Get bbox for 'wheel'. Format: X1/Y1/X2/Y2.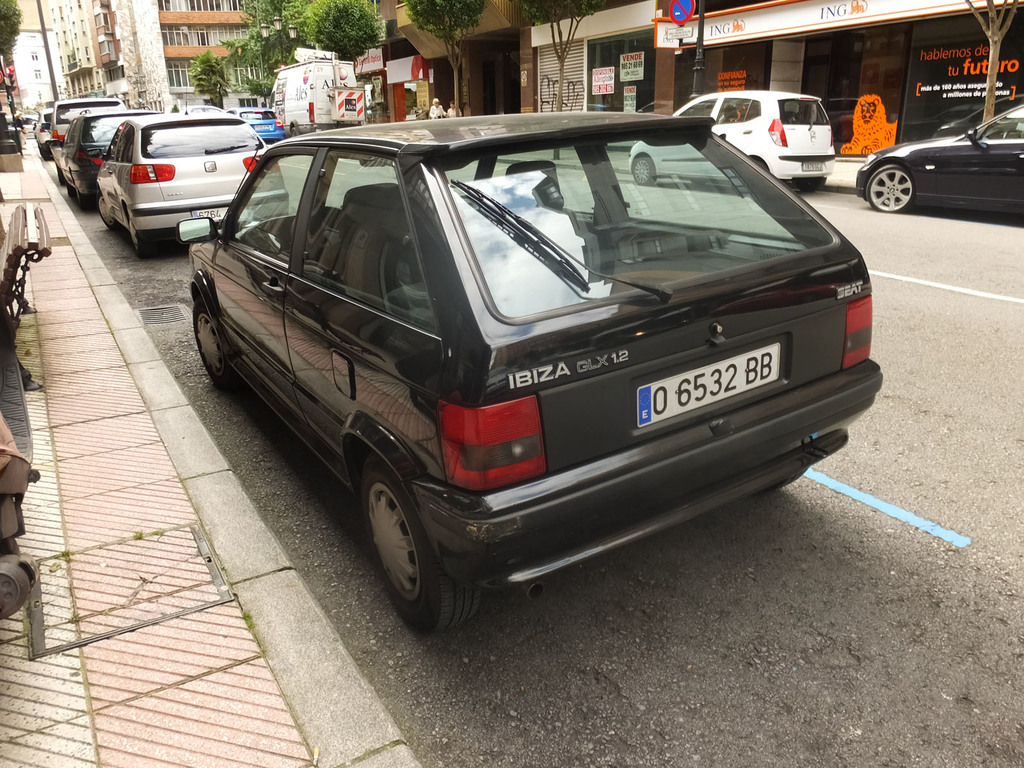
630/154/654/185.
